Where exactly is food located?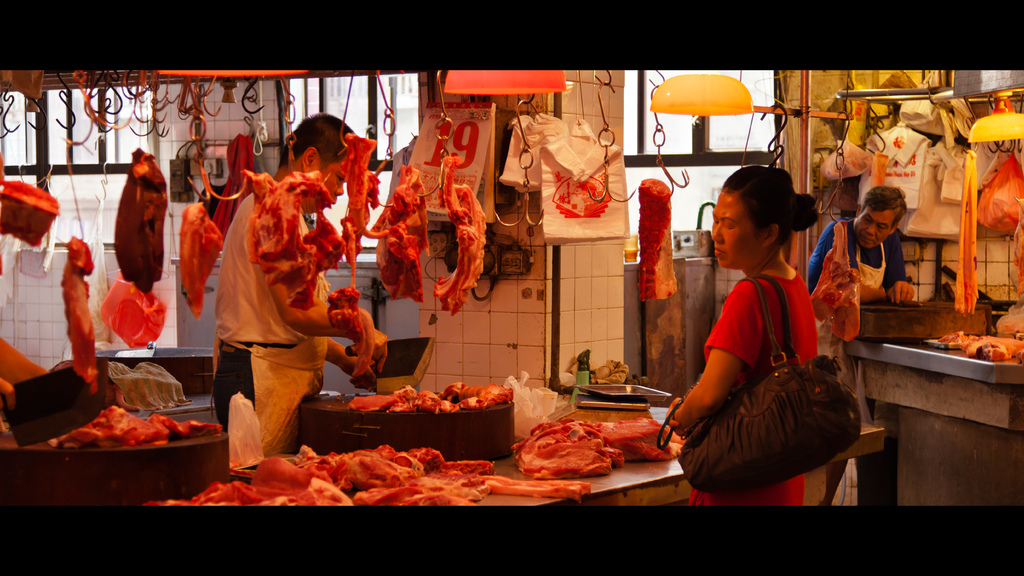
Its bounding box is <bbox>0, 404, 224, 452</bbox>.
